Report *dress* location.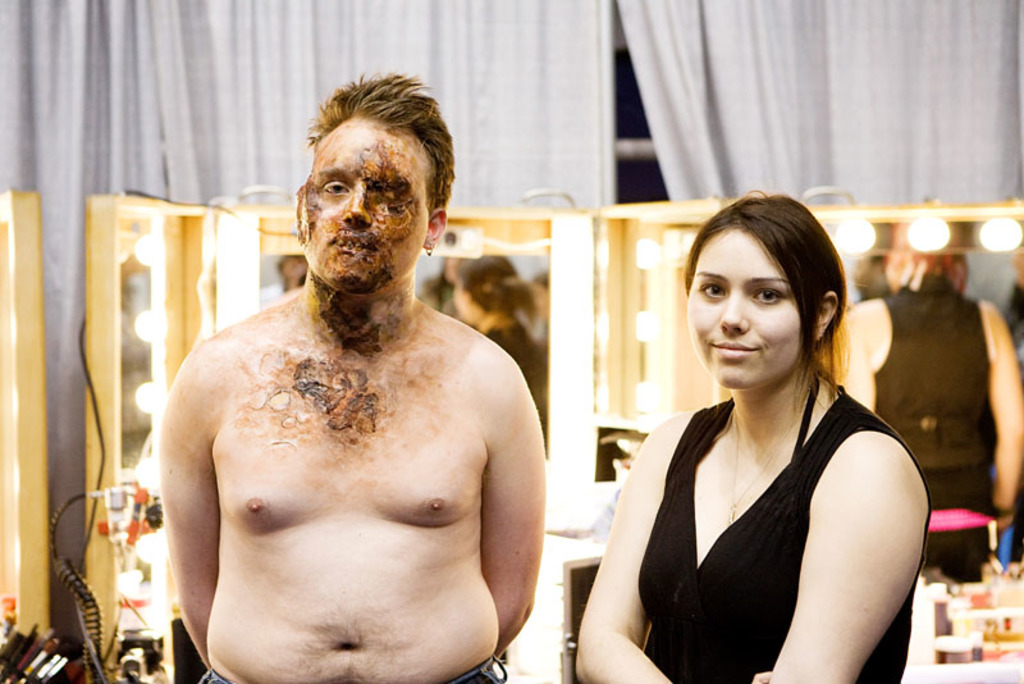
Report: {"left": 637, "top": 382, "right": 932, "bottom": 683}.
